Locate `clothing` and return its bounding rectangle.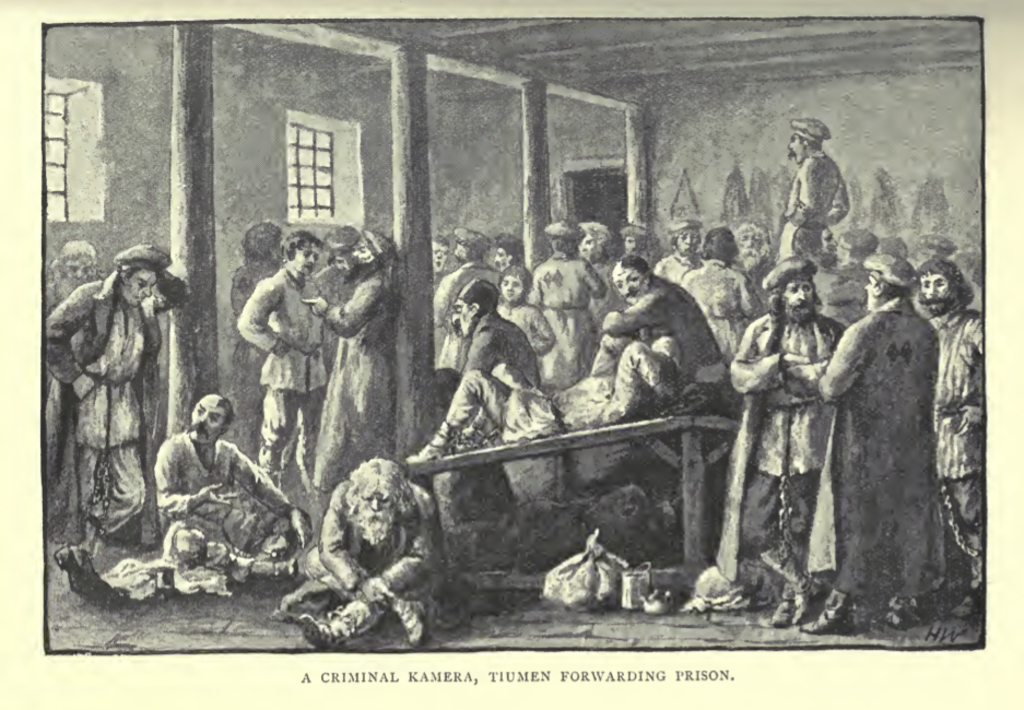
detection(817, 233, 960, 639).
